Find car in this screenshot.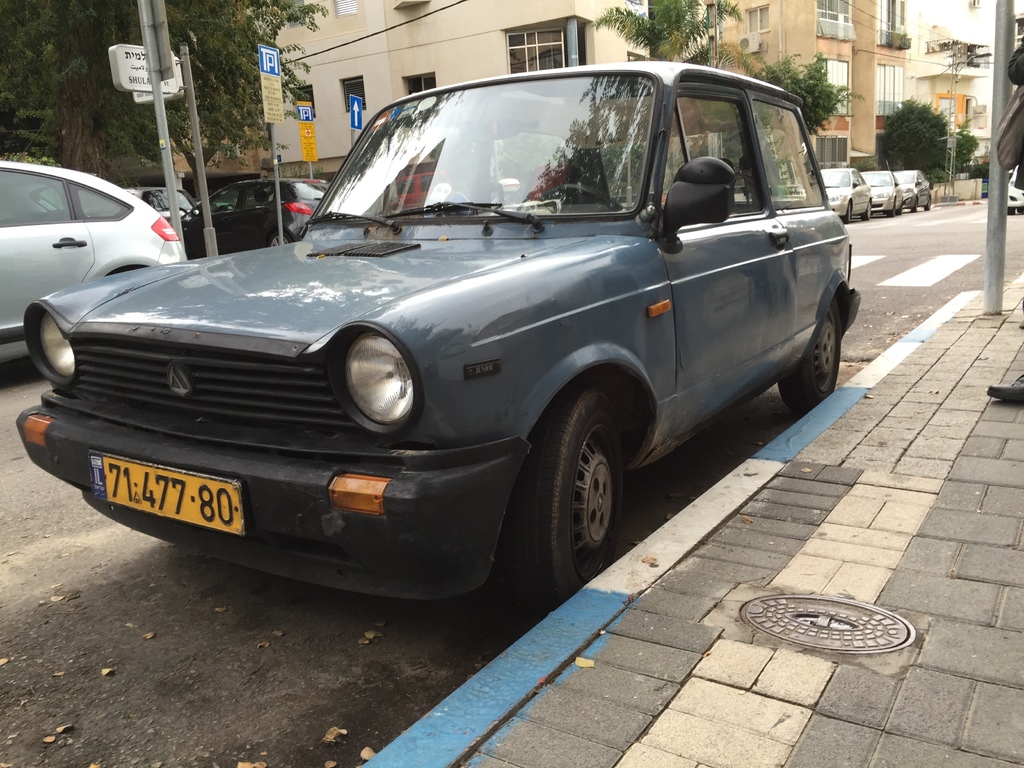
The bounding box for car is region(26, 61, 845, 622).
